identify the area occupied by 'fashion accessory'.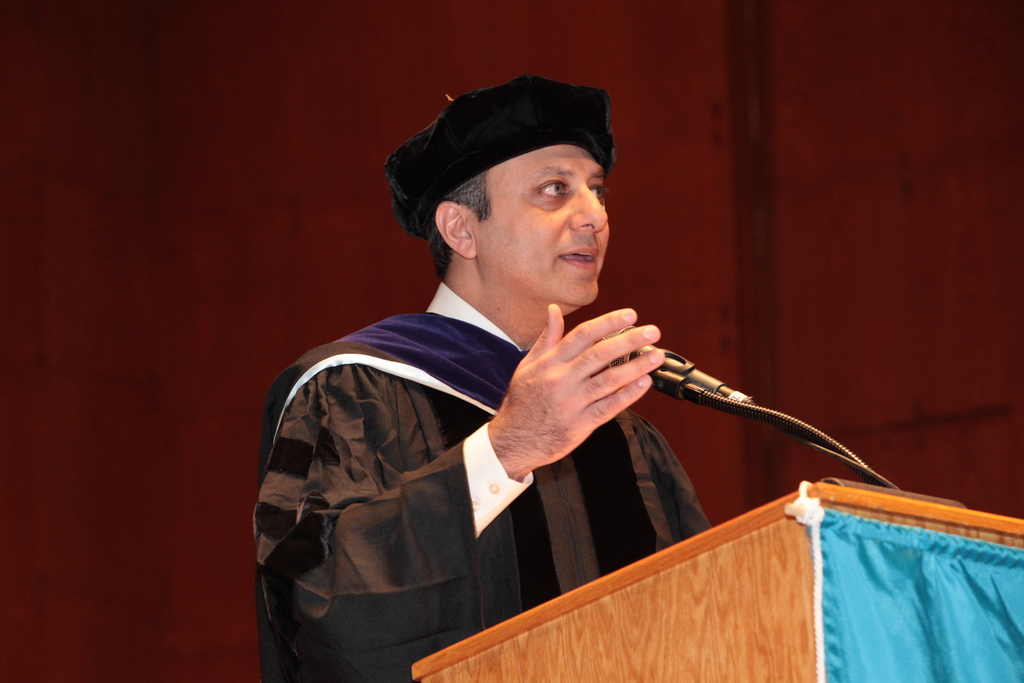
Area: {"left": 383, "top": 70, "right": 618, "bottom": 240}.
